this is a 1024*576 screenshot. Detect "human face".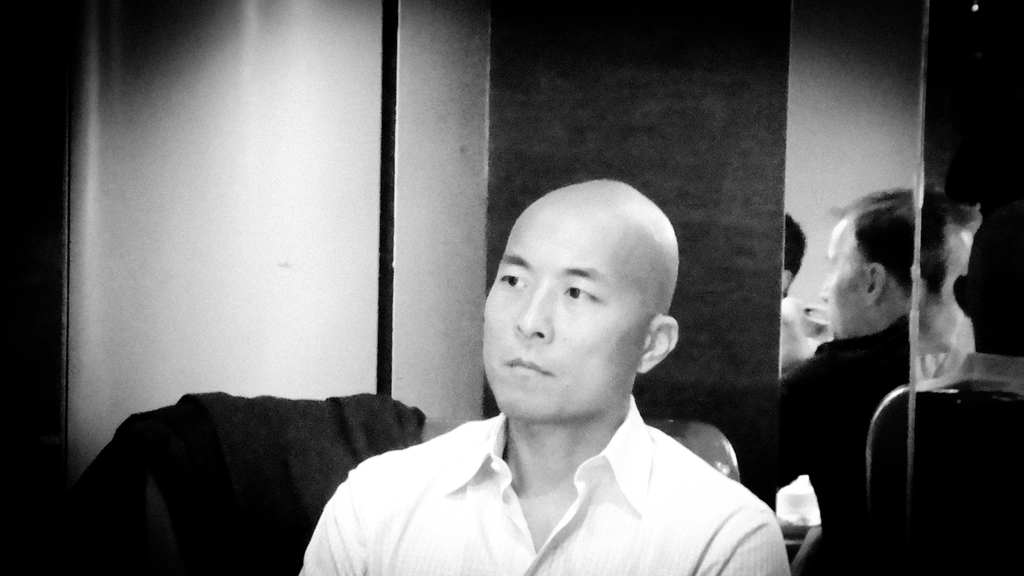
rect(480, 201, 648, 419).
